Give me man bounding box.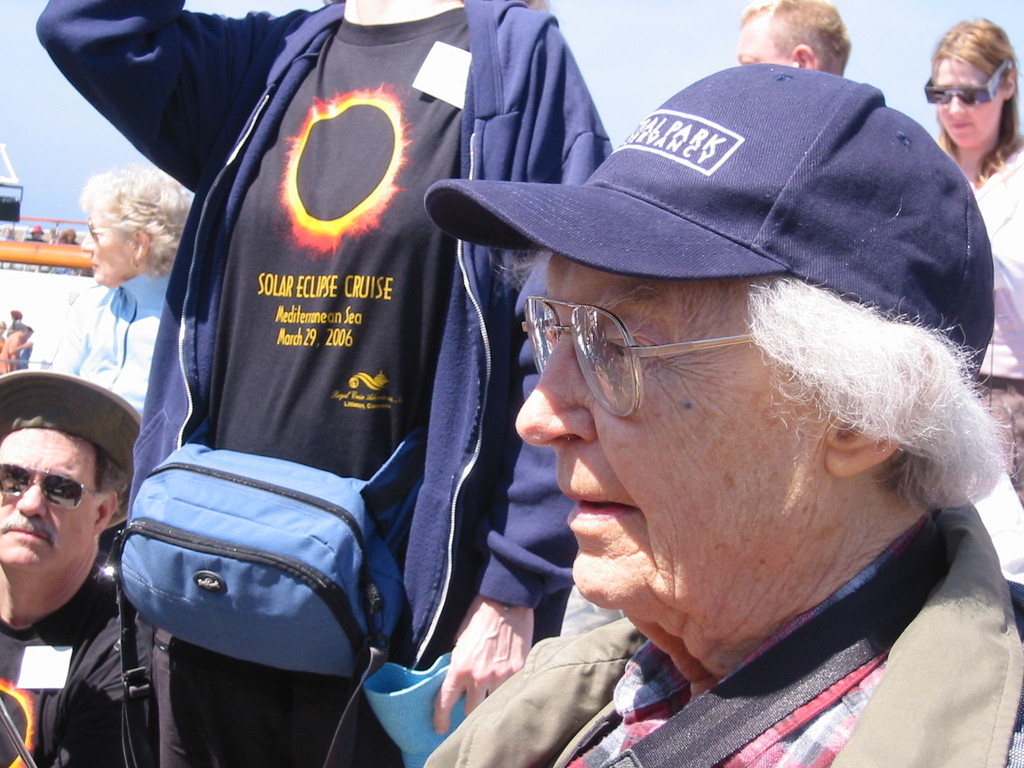
left=417, top=55, right=1023, bottom=767.
